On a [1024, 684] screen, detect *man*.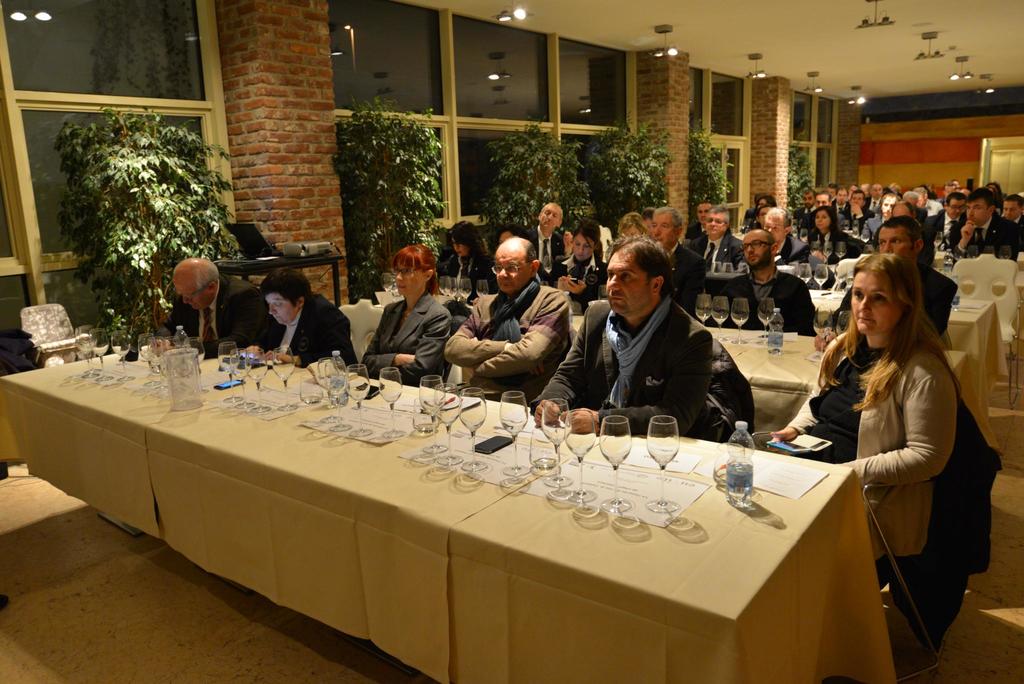
{"left": 693, "top": 200, "right": 742, "bottom": 268}.
